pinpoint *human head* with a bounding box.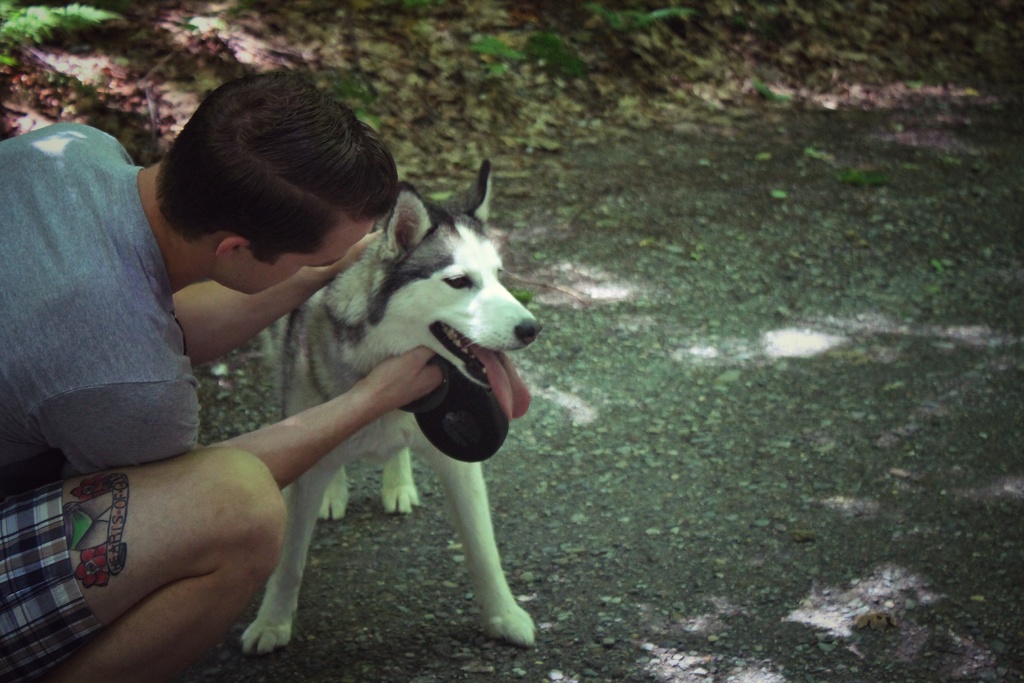
detection(149, 79, 411, 331).
